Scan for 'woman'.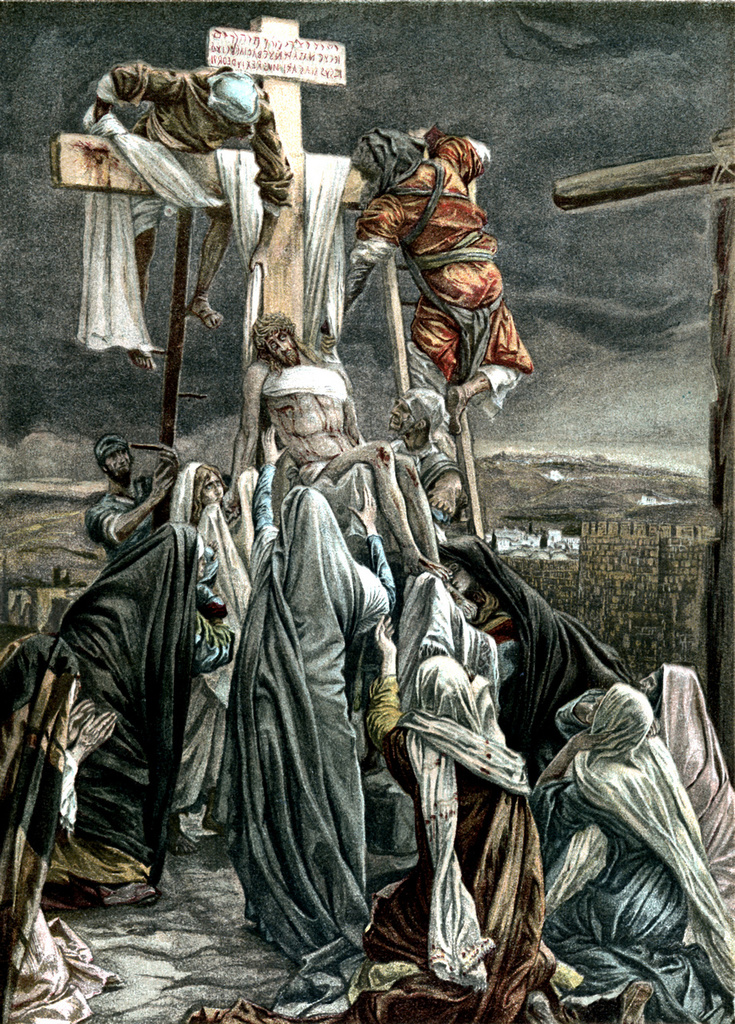
Scan result: (x1=174, y1=462, x2=256, y2=838).
